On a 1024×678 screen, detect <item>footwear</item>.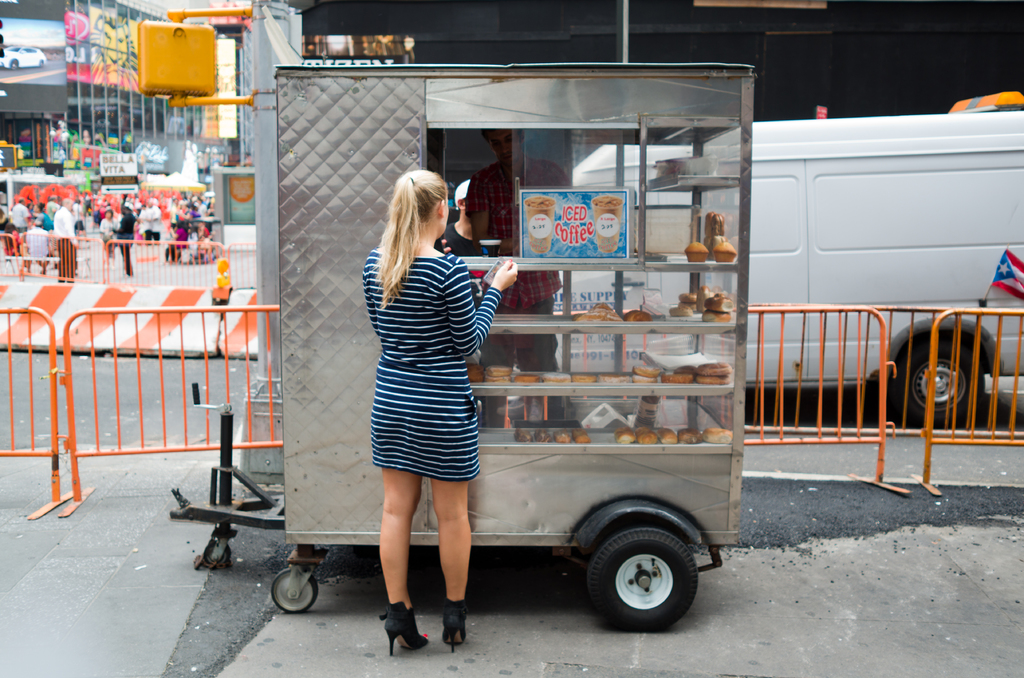
<box>372,597,431,664</box>.
